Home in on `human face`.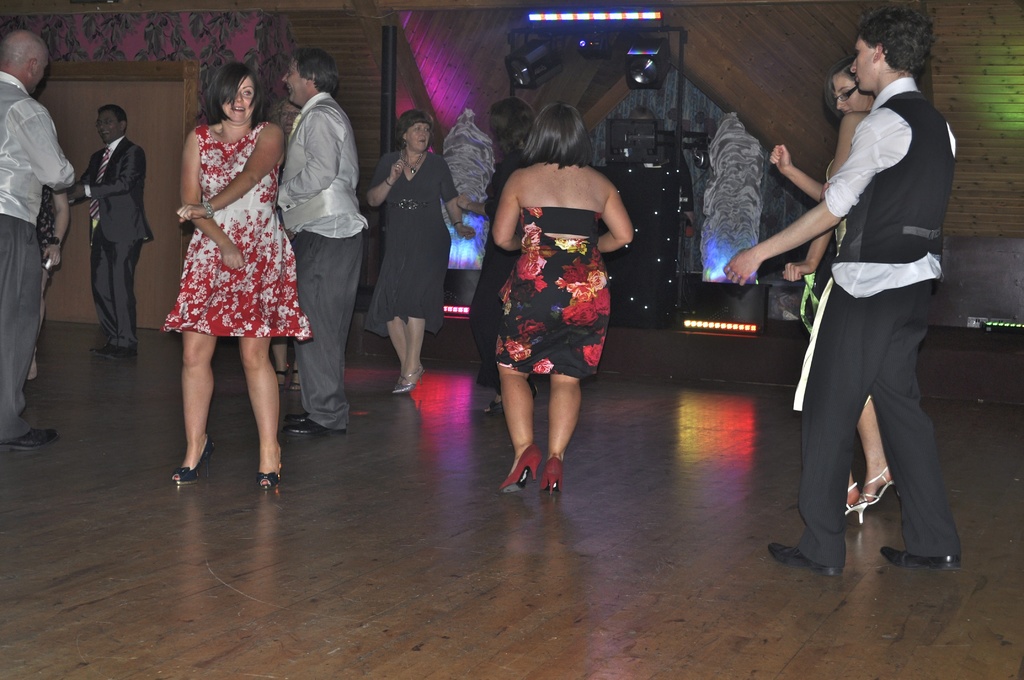
Homed in at crop(849, 38, 876, 90).
